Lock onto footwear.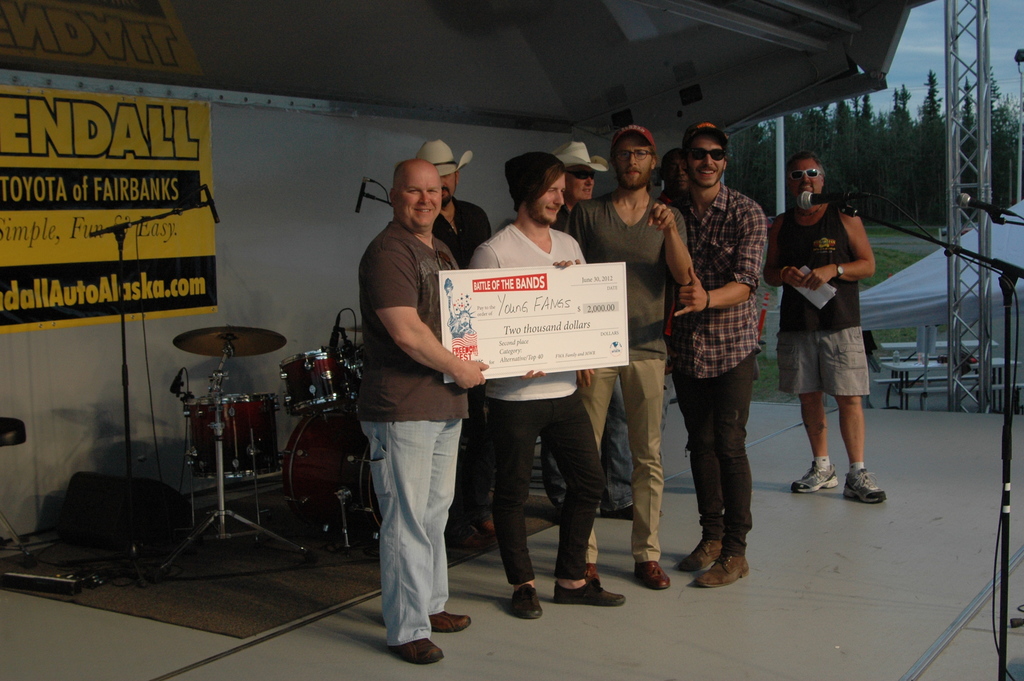
Locked: l=544, t=553, r=614, b=614.
